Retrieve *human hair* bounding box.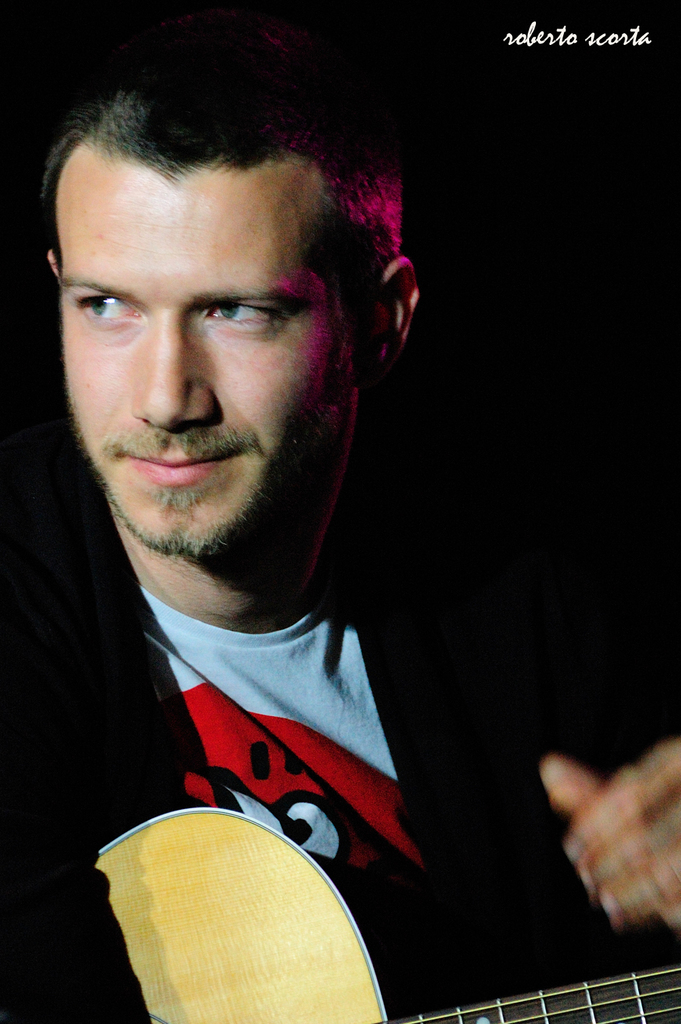
Bounding box: <box>59,54,387,220</box>.
